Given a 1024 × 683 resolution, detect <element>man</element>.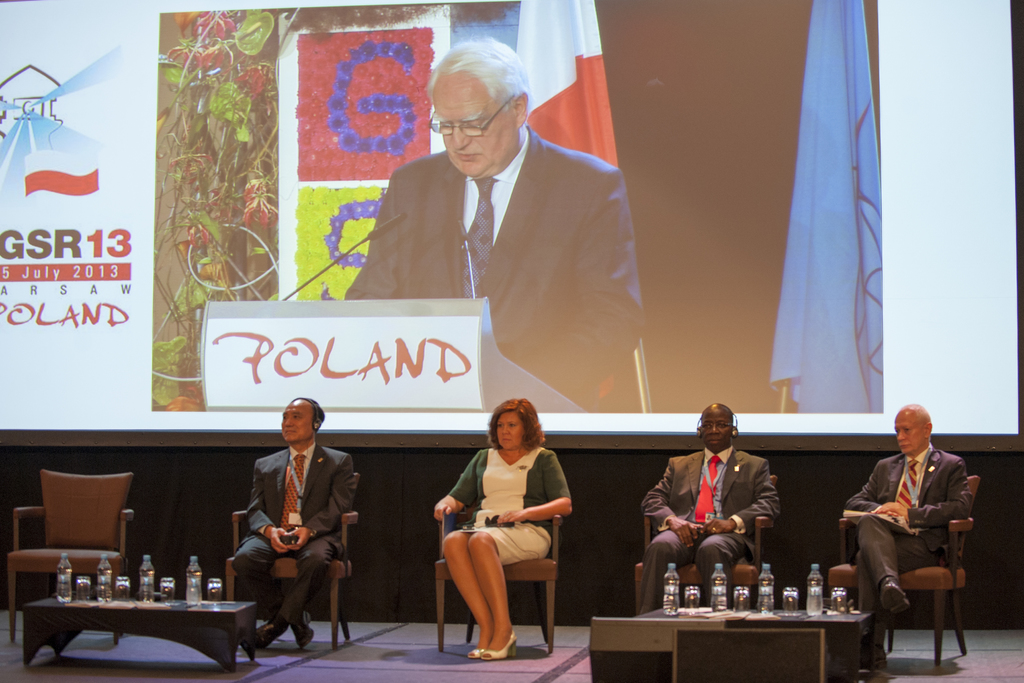
[234,391,356,657].
